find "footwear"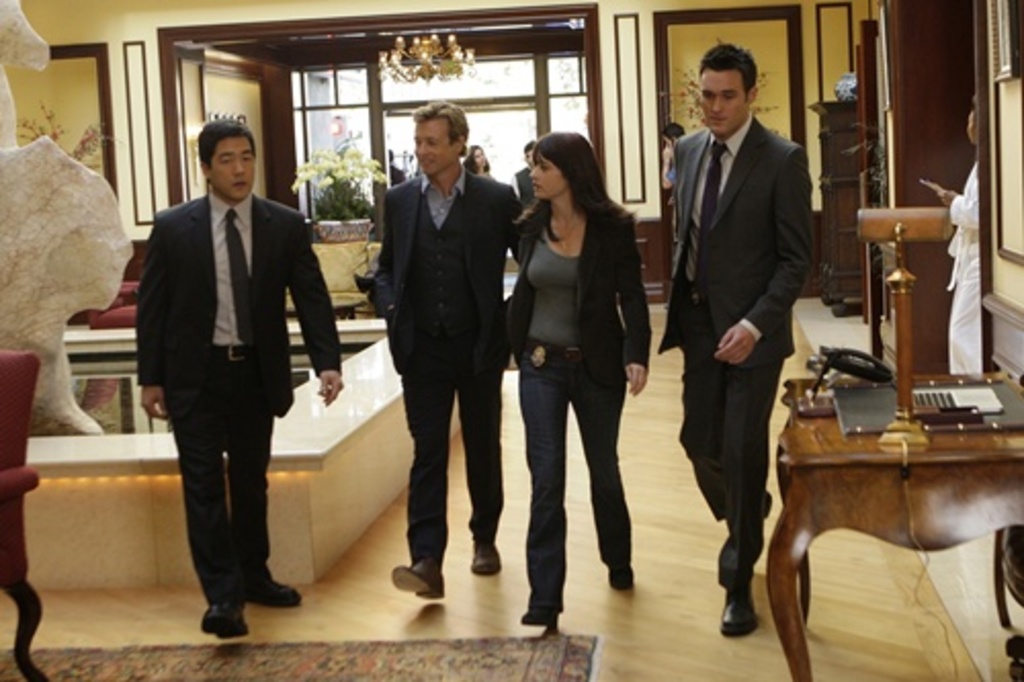
[x1=387, y1=561, x2=442, y2=602]
